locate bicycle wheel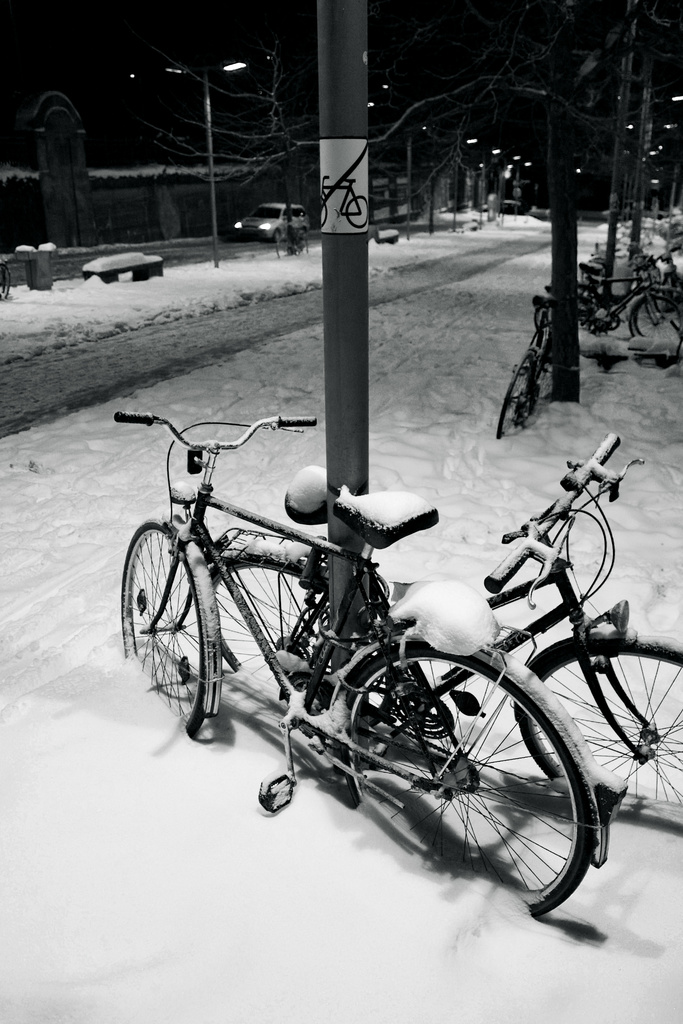
bbox(121, 514, 209, 736)
